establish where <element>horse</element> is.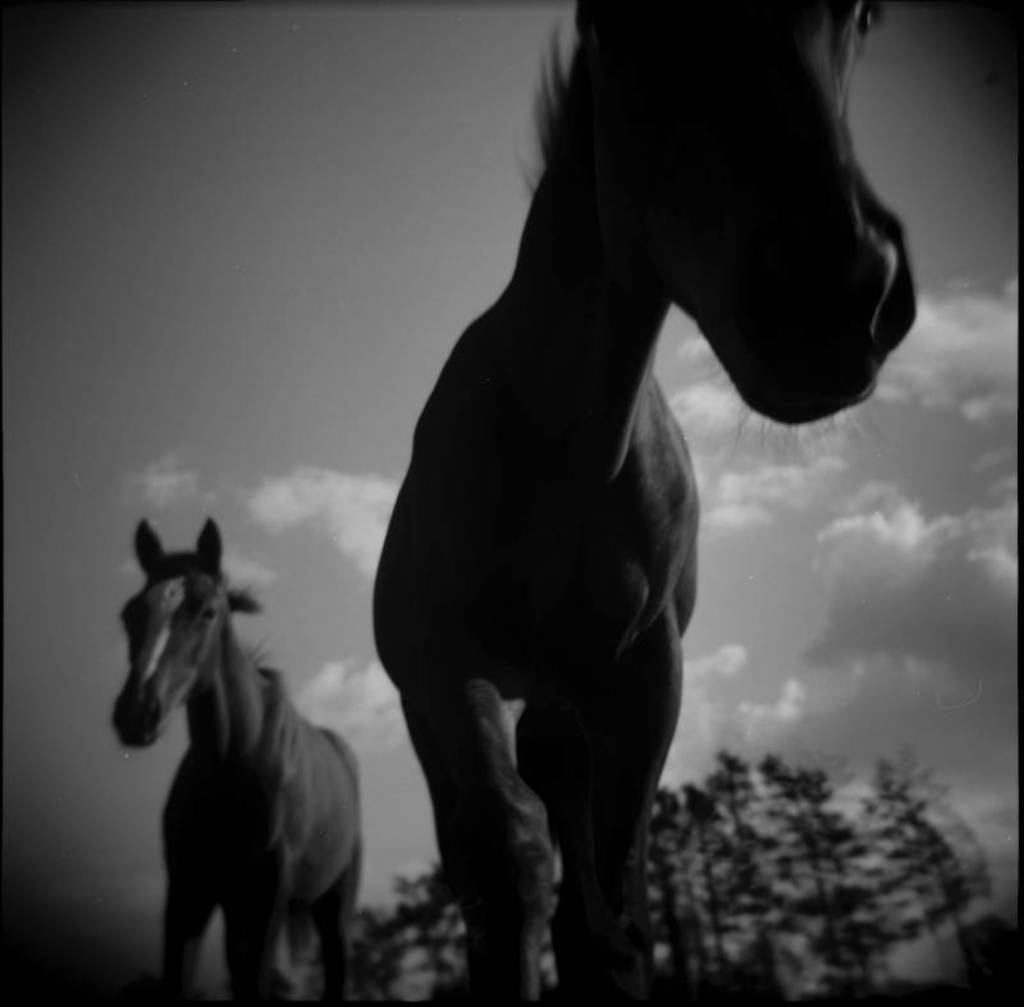
Established at [left=374, top=5, right=919, bottom=1001].
